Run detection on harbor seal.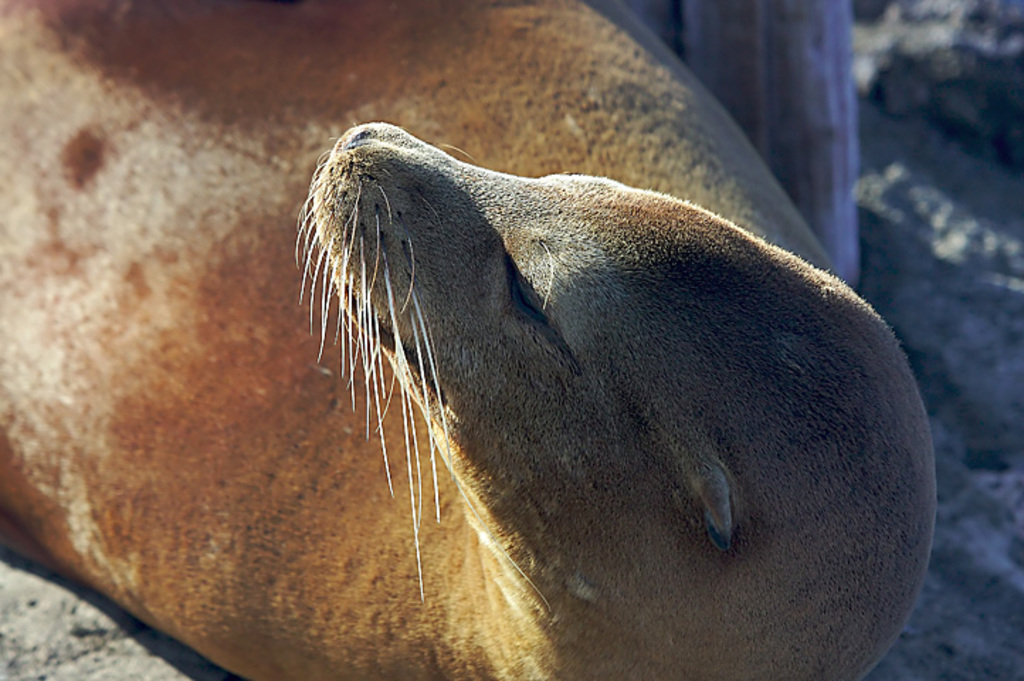
Result: box(0, 0, 943, 680).
